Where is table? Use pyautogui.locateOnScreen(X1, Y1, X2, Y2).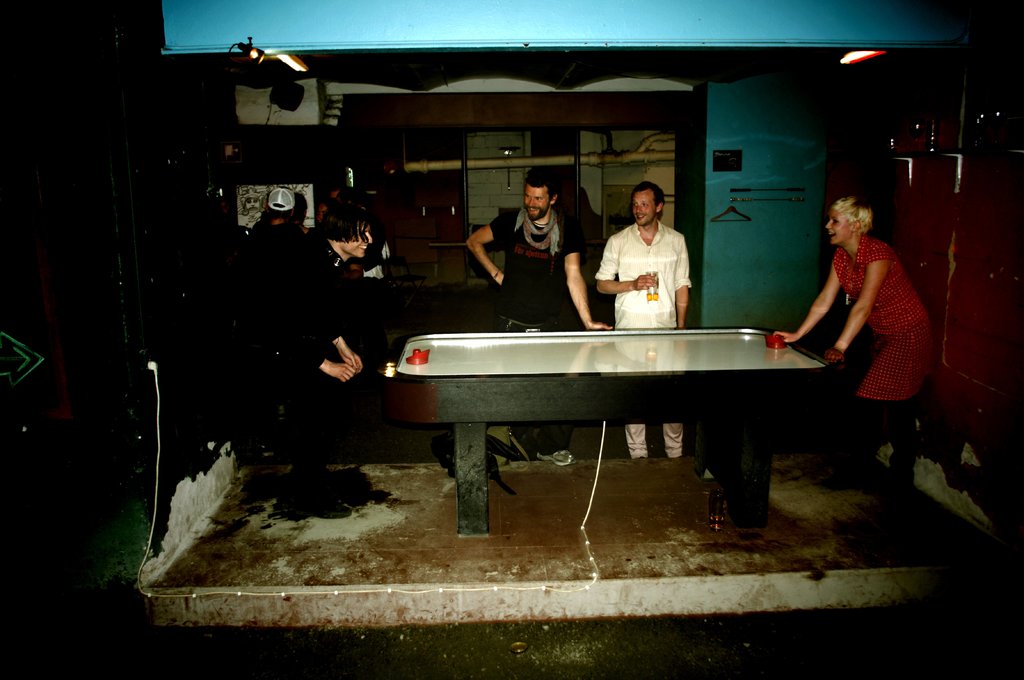
pyautogui.locateOnScreen(431, 297, 845, 559).
